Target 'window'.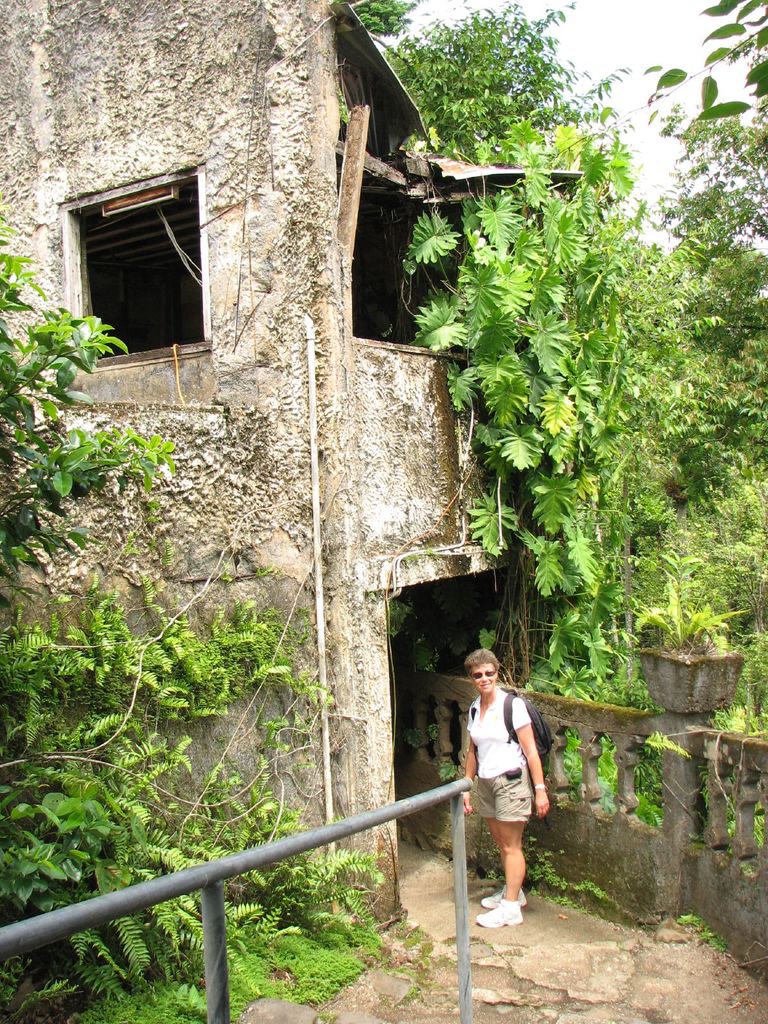
Target region: bbox=[64, 163, 203, 348].
